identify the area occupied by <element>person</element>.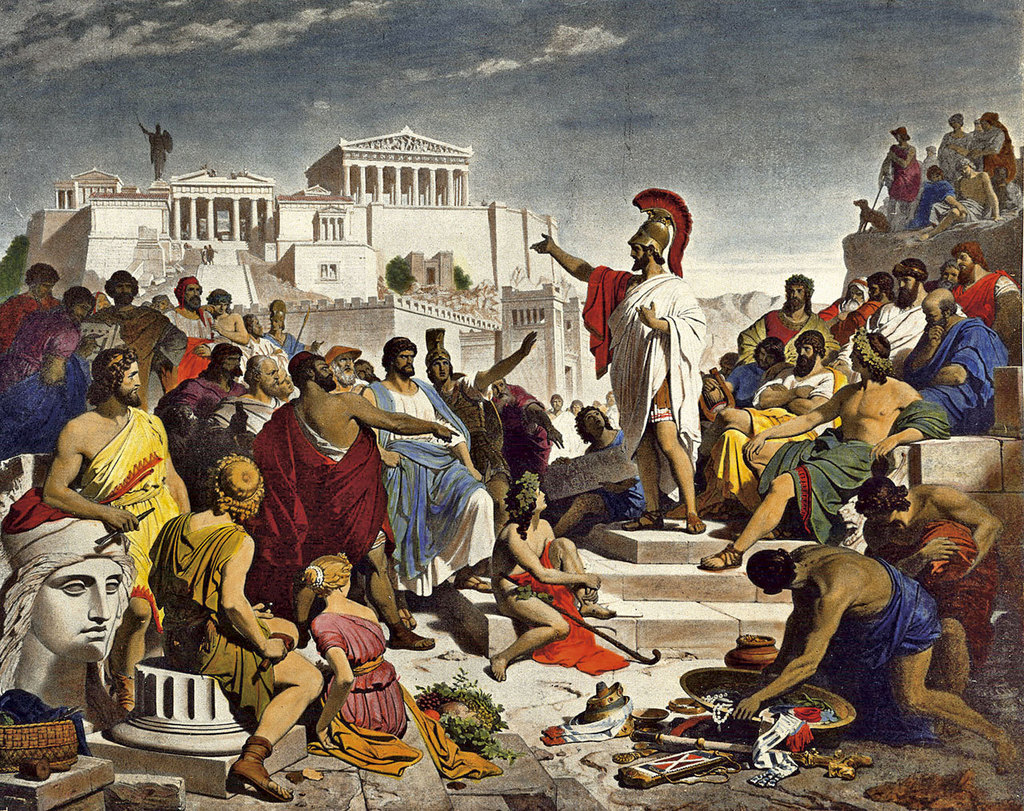
Area: (549,407,640,531).
